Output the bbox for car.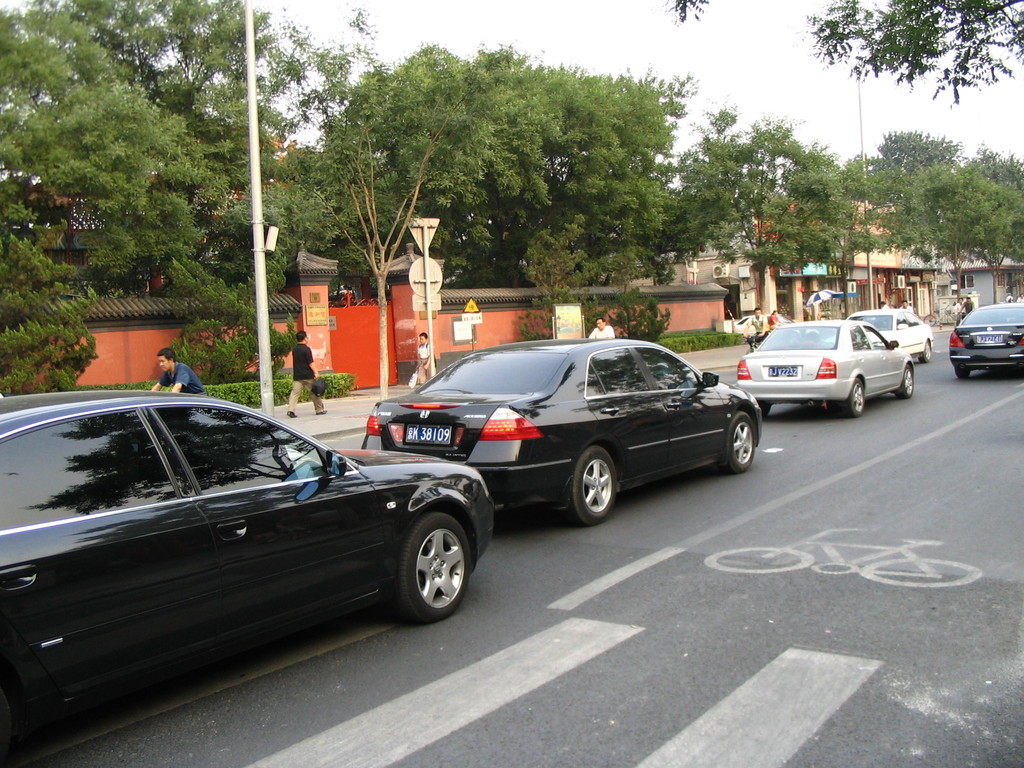
<region>0, 383, 498, 760</region>.
